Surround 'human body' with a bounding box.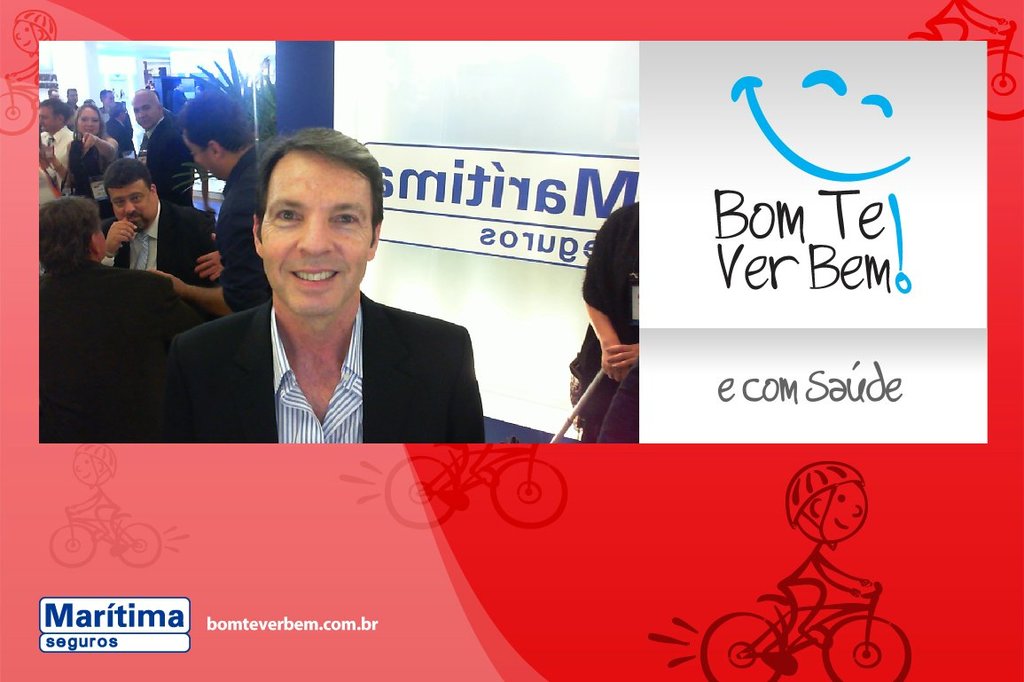
detection(167, 283, 486, 447).
